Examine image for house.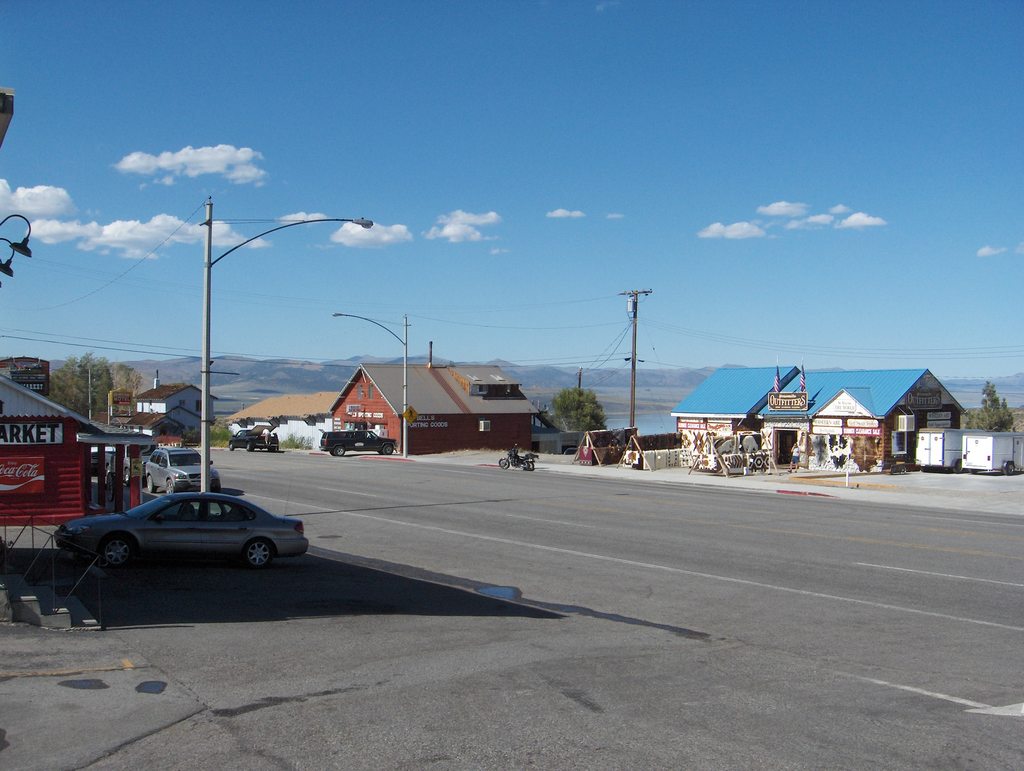
Examination result: left=132, top=373, right=214, bottom=436.
